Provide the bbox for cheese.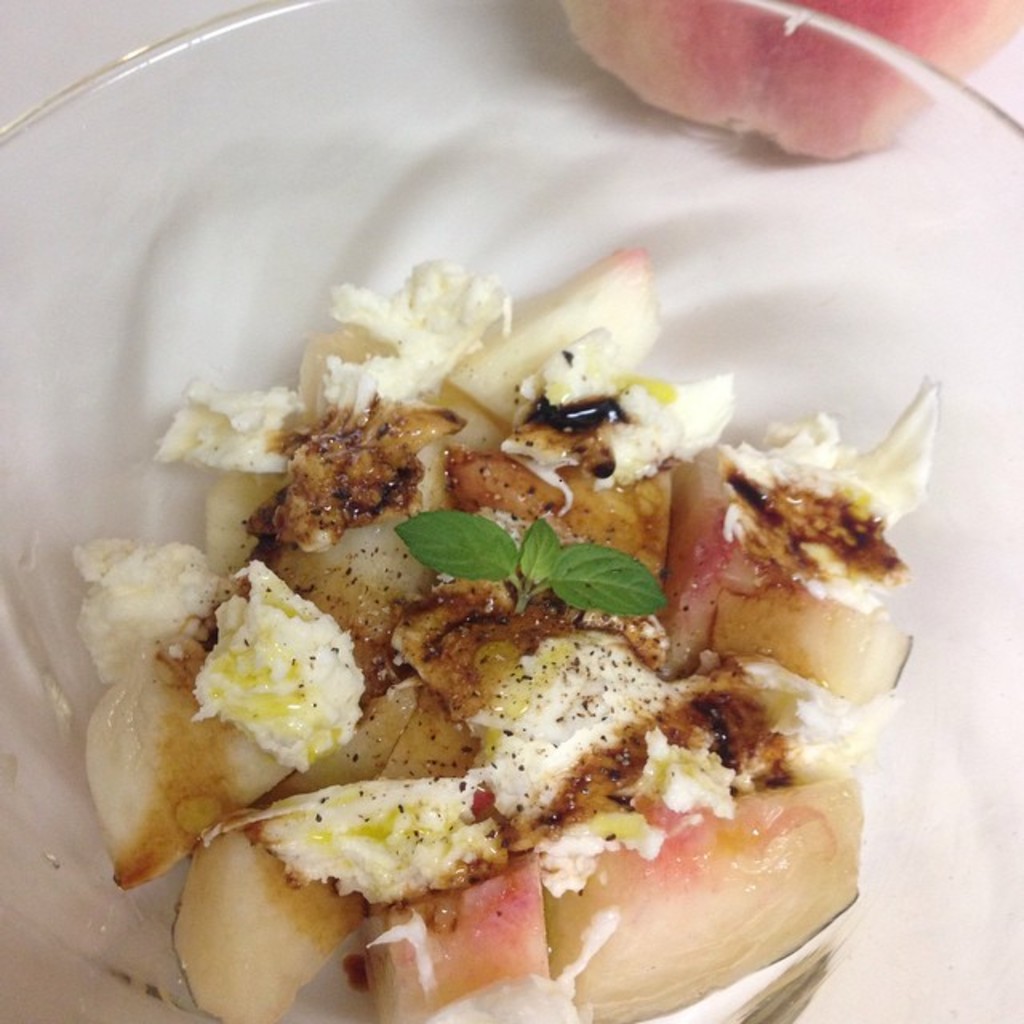
(520,320,621,406).
